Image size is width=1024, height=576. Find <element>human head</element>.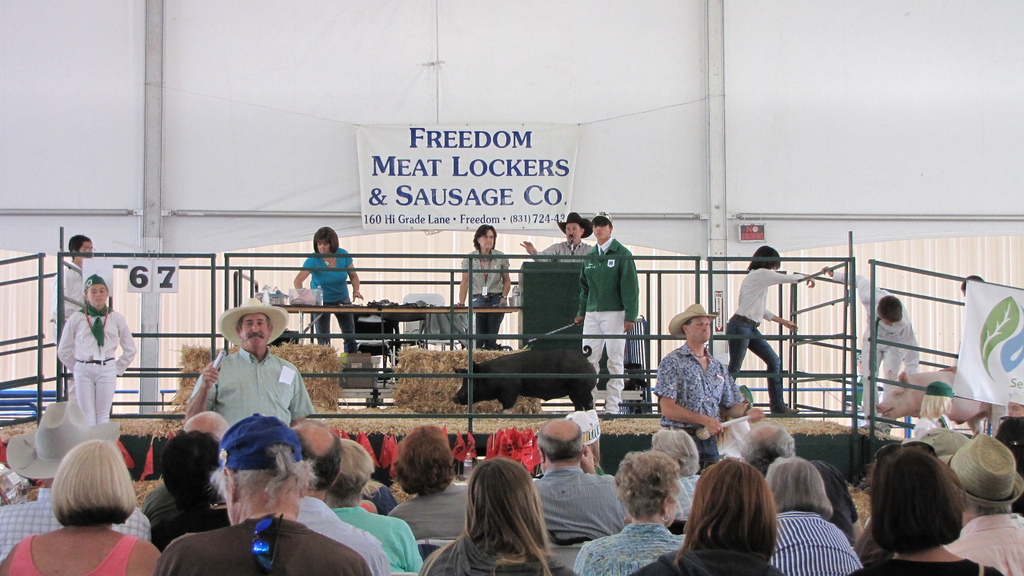
x1=327 y1=438 x2=374 y2=502.
